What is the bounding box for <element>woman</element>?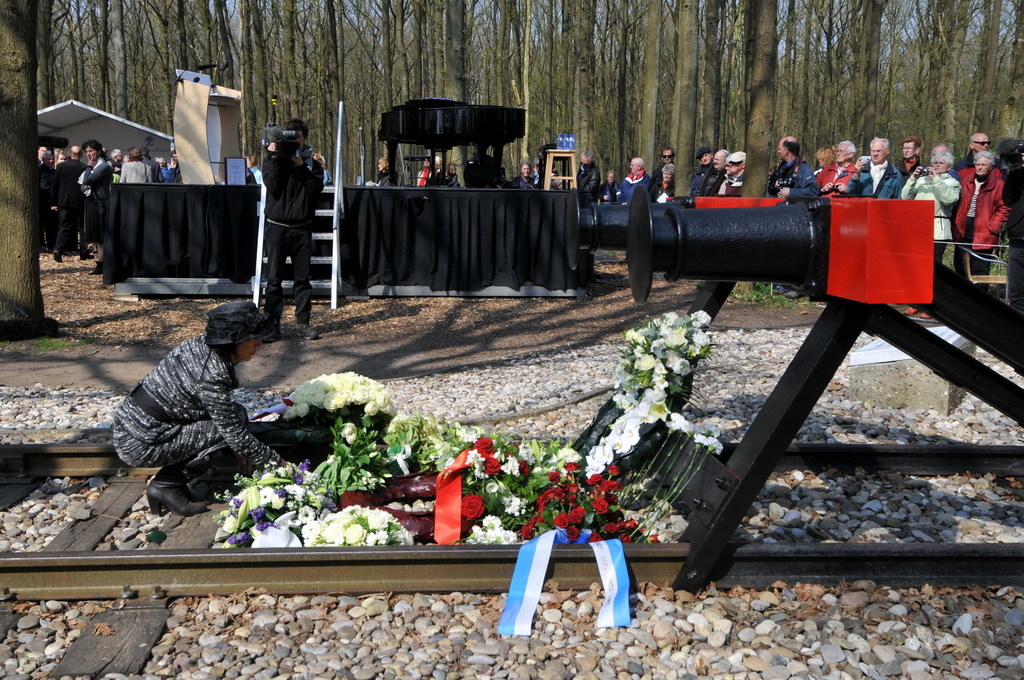
113 299 293 511.
